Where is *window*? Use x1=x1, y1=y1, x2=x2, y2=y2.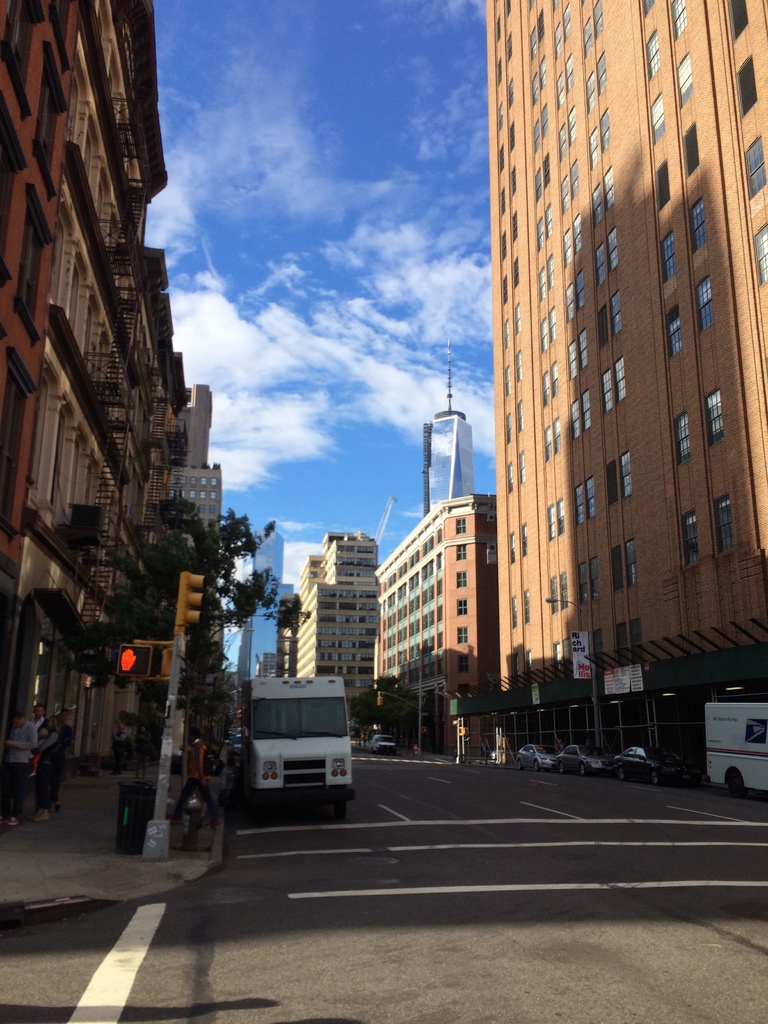
x1=499, y1=146, x2=506, y2=174.
